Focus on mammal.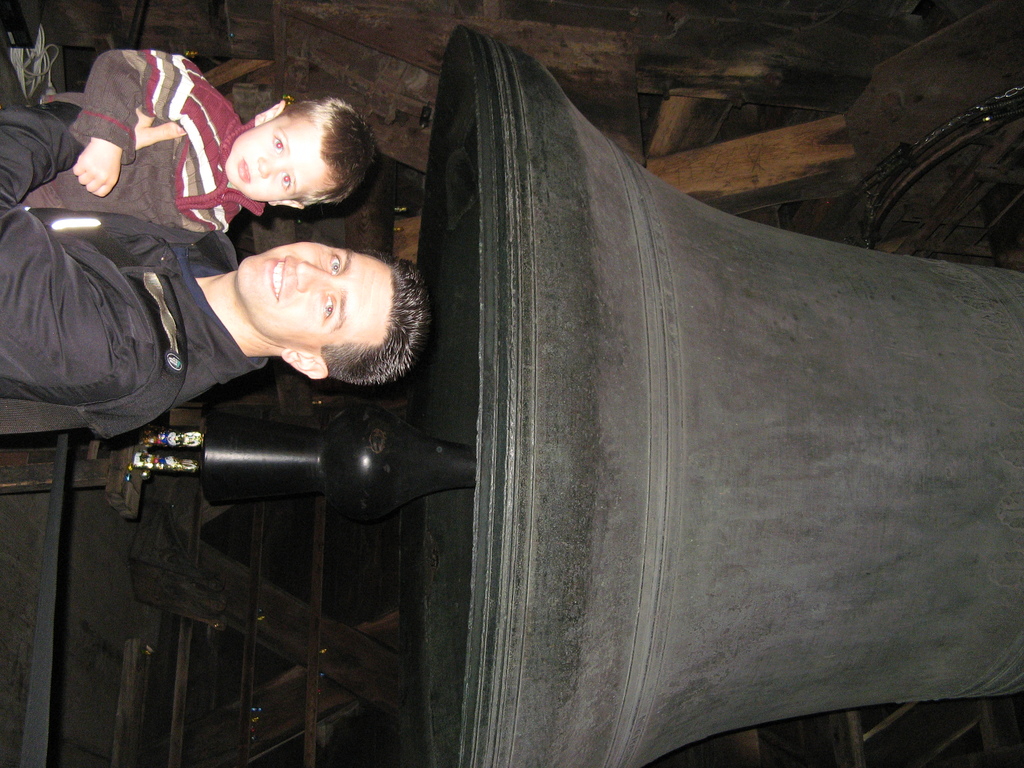
Focused at [0, 84, 437, 439].
